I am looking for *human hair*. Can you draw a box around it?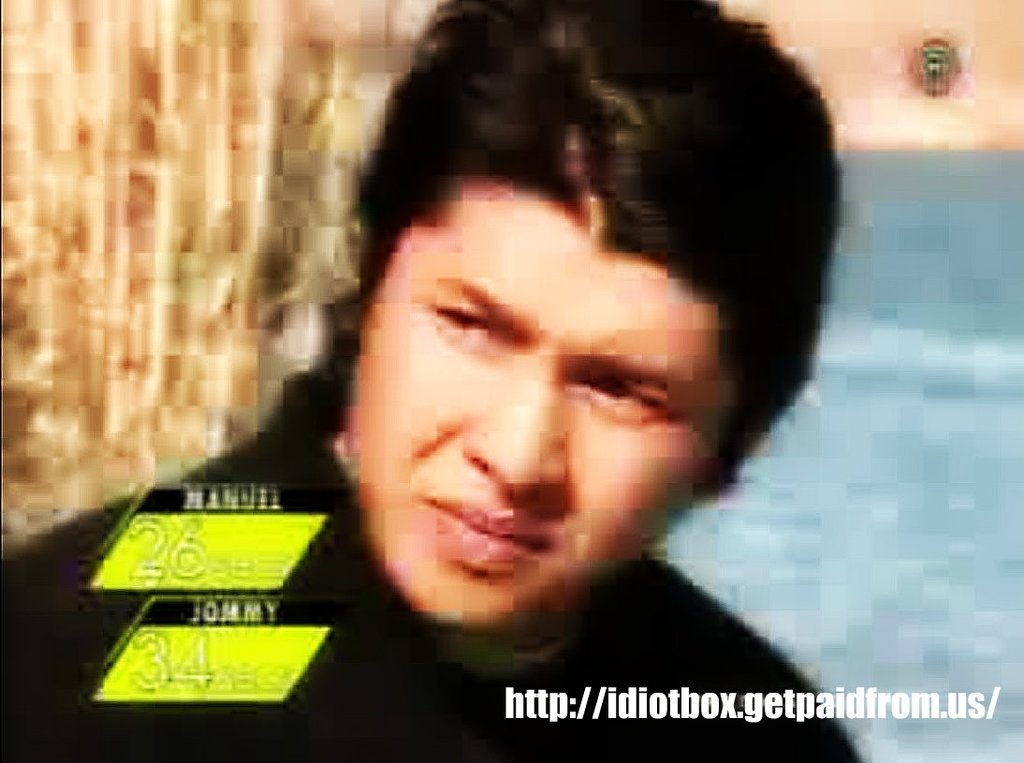
Sure, the bounding box is bbox=(352, 0, 843, 488).
